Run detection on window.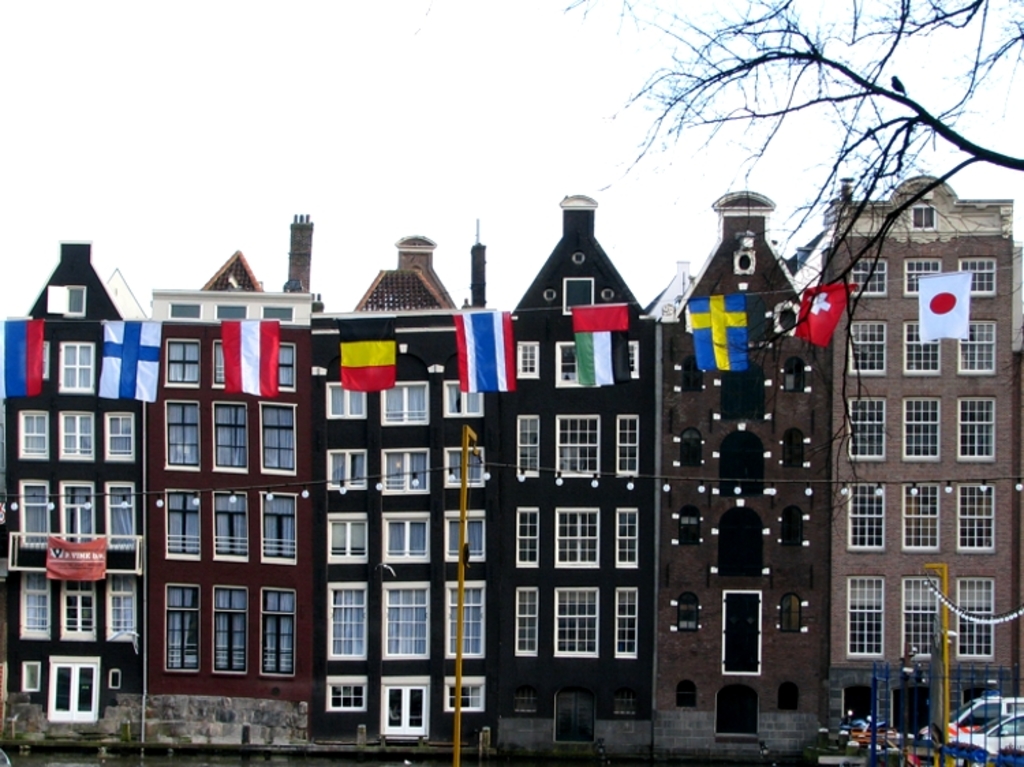
Result: select_region(322, 680, 365, 706).
